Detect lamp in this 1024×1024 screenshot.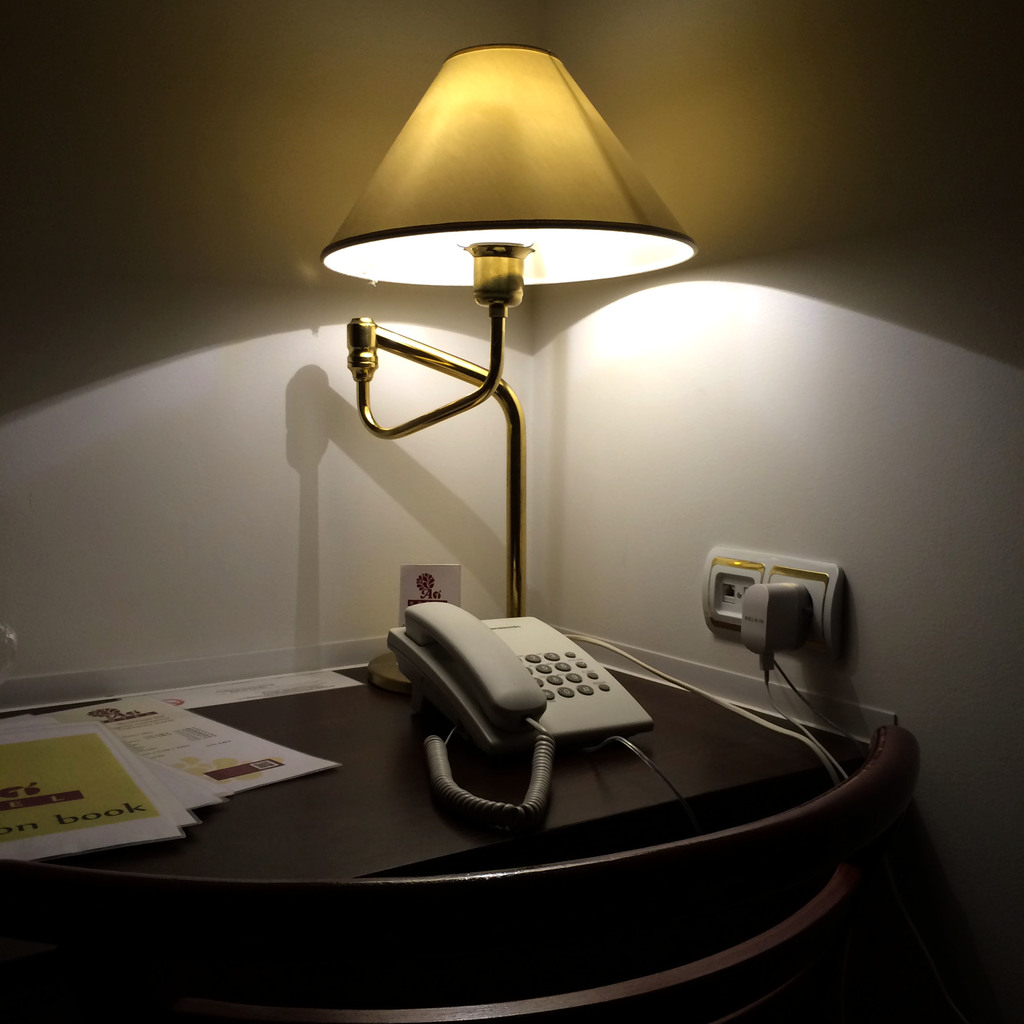
Detection: [312, 40, 701, 703].
